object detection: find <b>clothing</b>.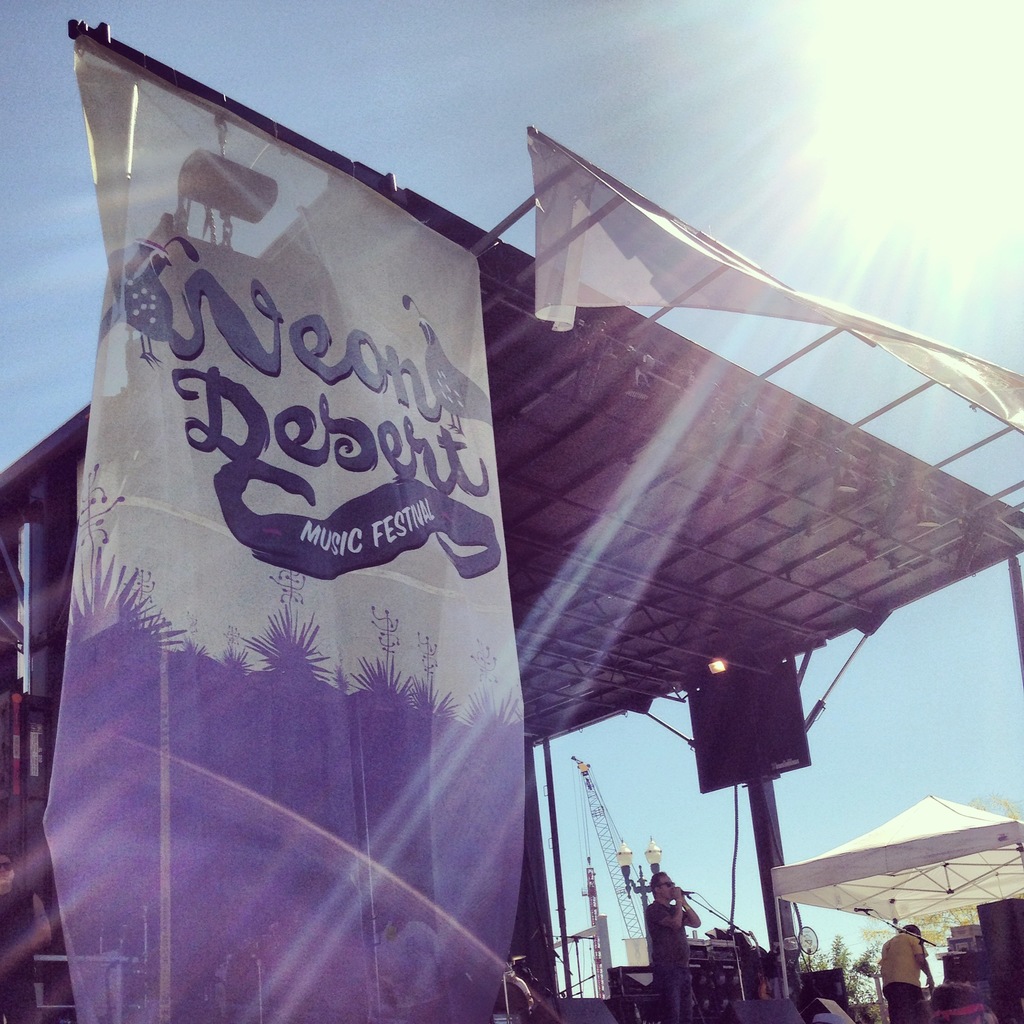
BBox(0, 884, 35, 1023).
